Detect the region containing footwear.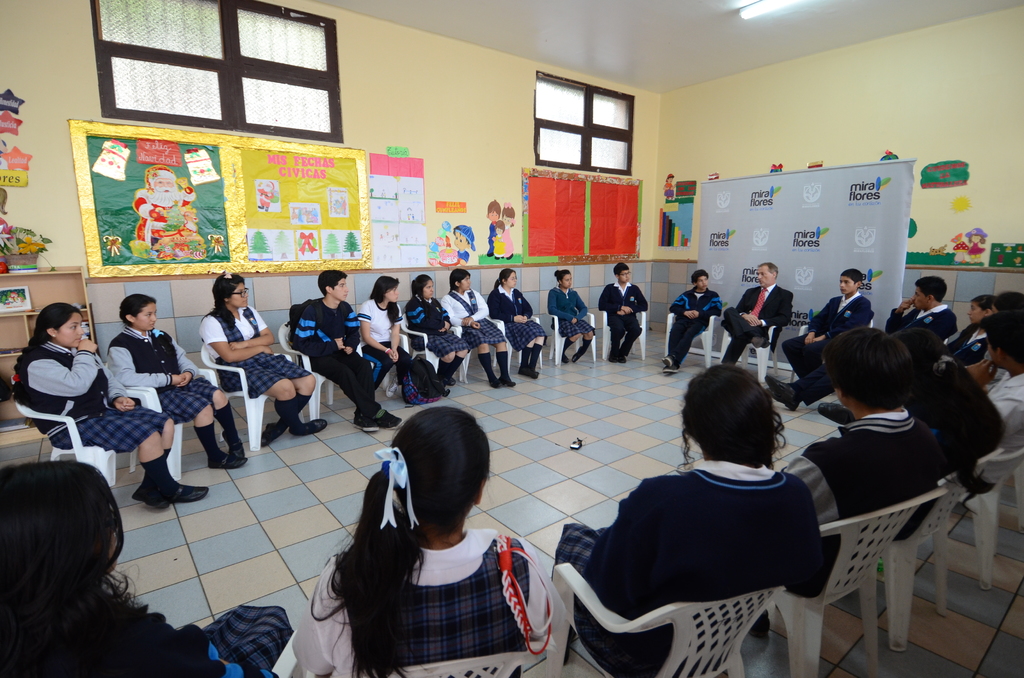
(x1=488, y1=376, x2=498, y2=387).
